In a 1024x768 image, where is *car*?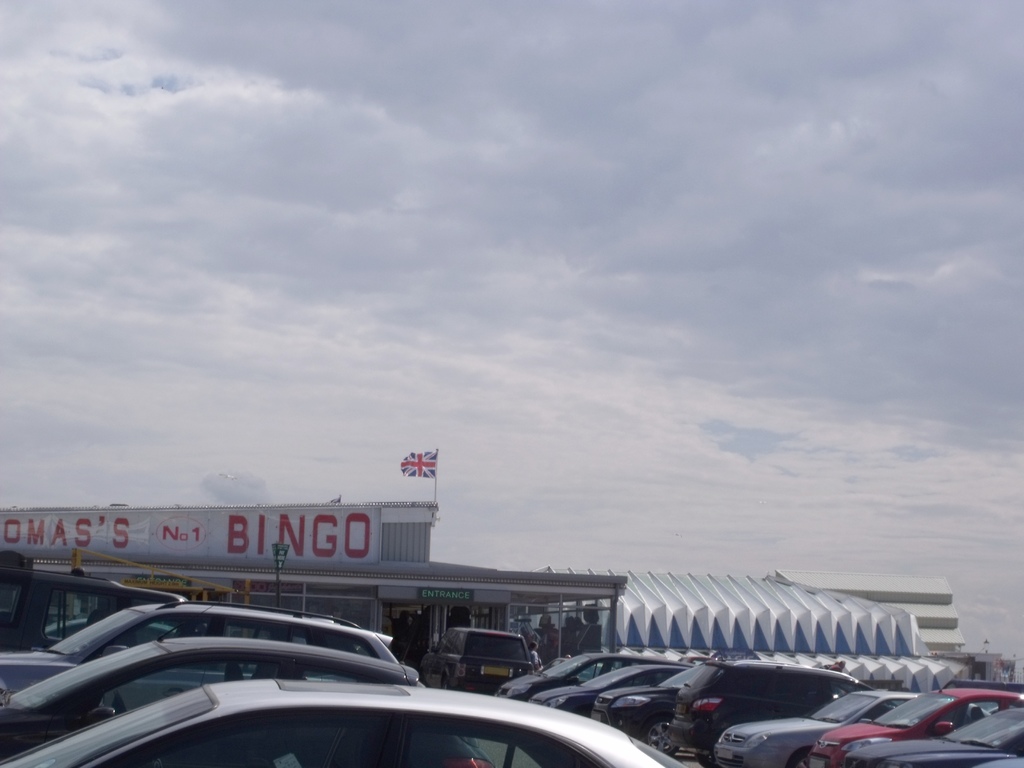
bbox(0, 675, 691, 767).
